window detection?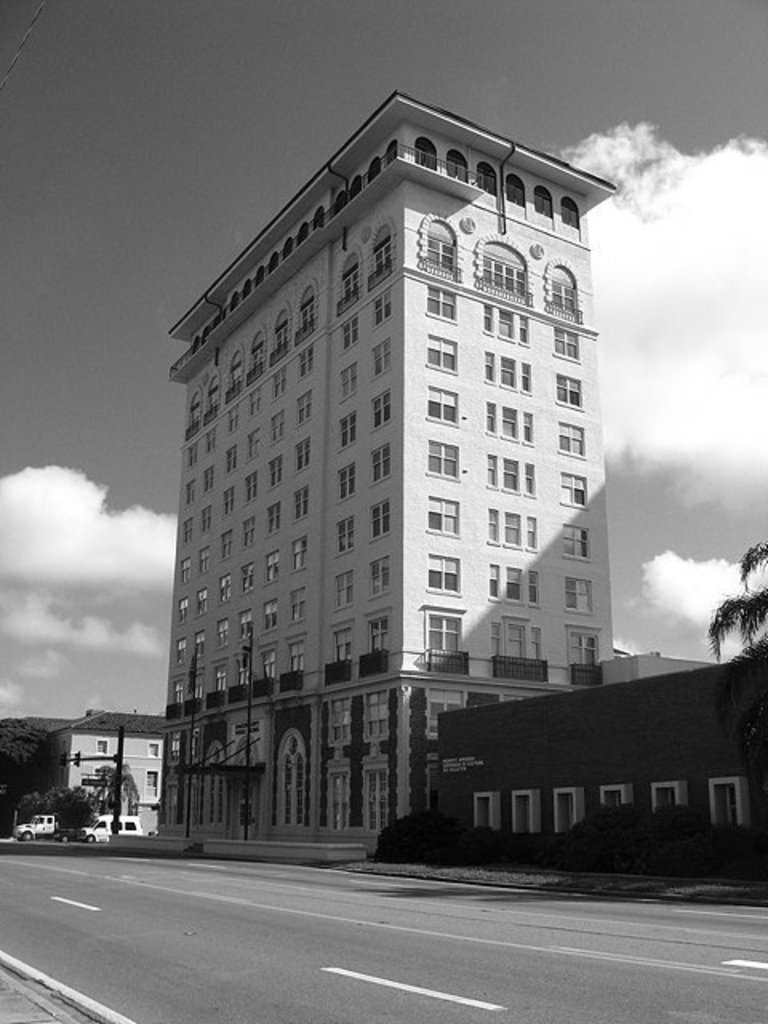
x1=371, y1=221, x2=400, y2=282
